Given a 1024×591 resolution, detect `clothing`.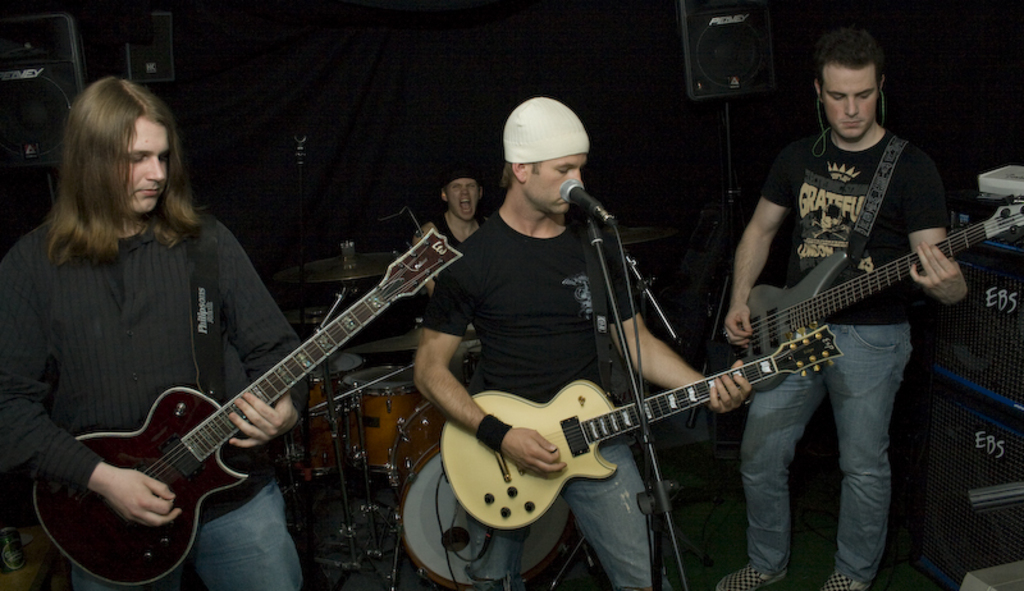
(left=764, top=139, right=956, bottom=588).
